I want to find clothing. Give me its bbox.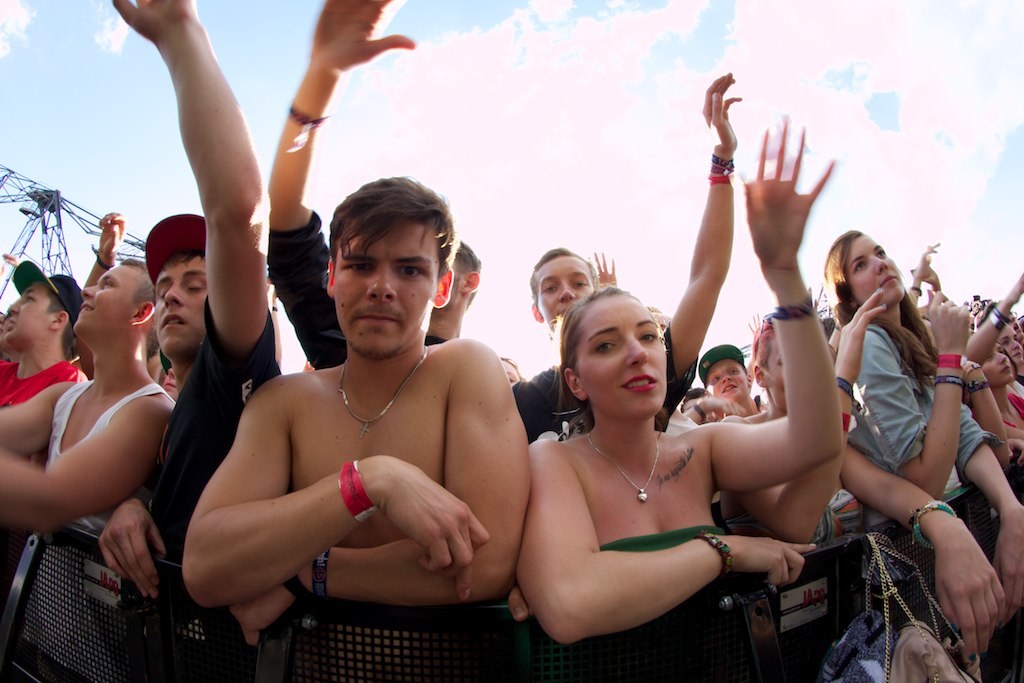
(144, 315, 282, 682).
